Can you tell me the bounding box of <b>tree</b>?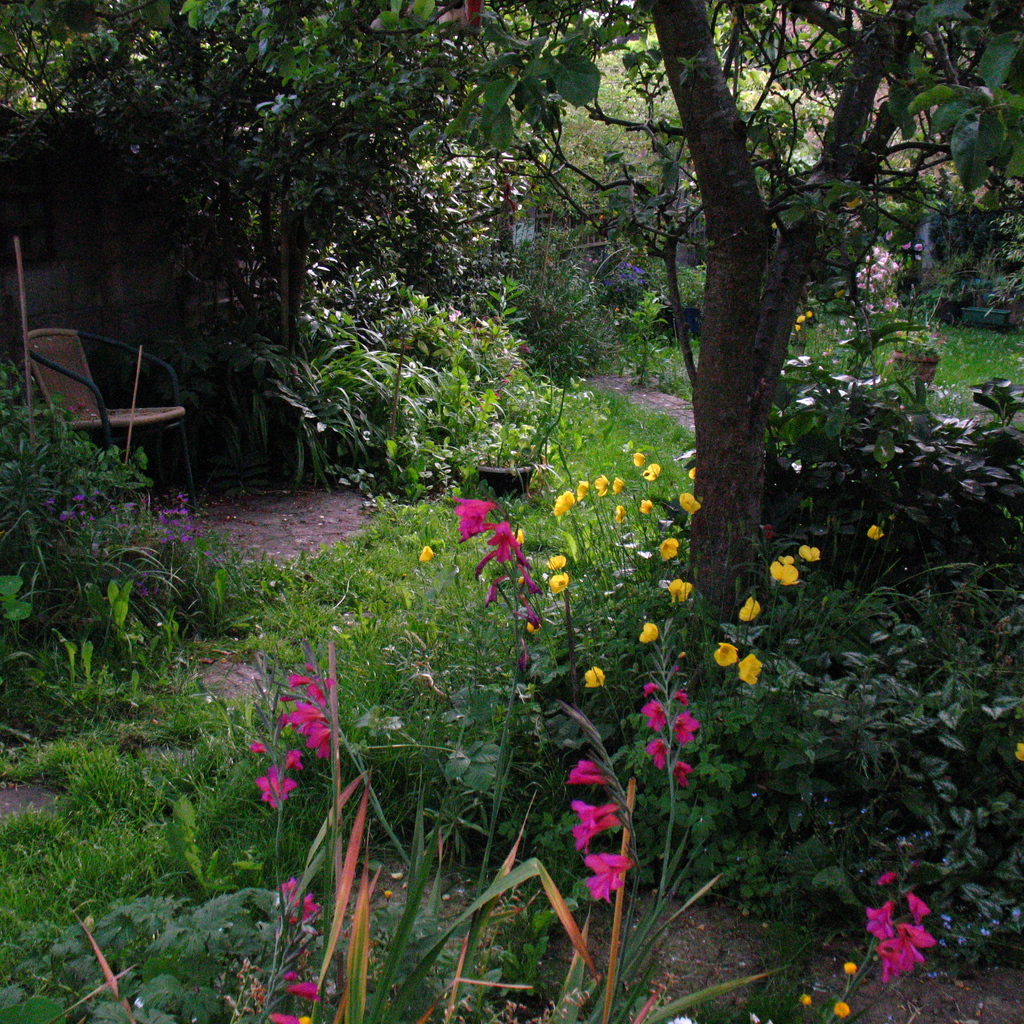
pyautogui.locateOnScreen(173, 0, 1023, 616).
